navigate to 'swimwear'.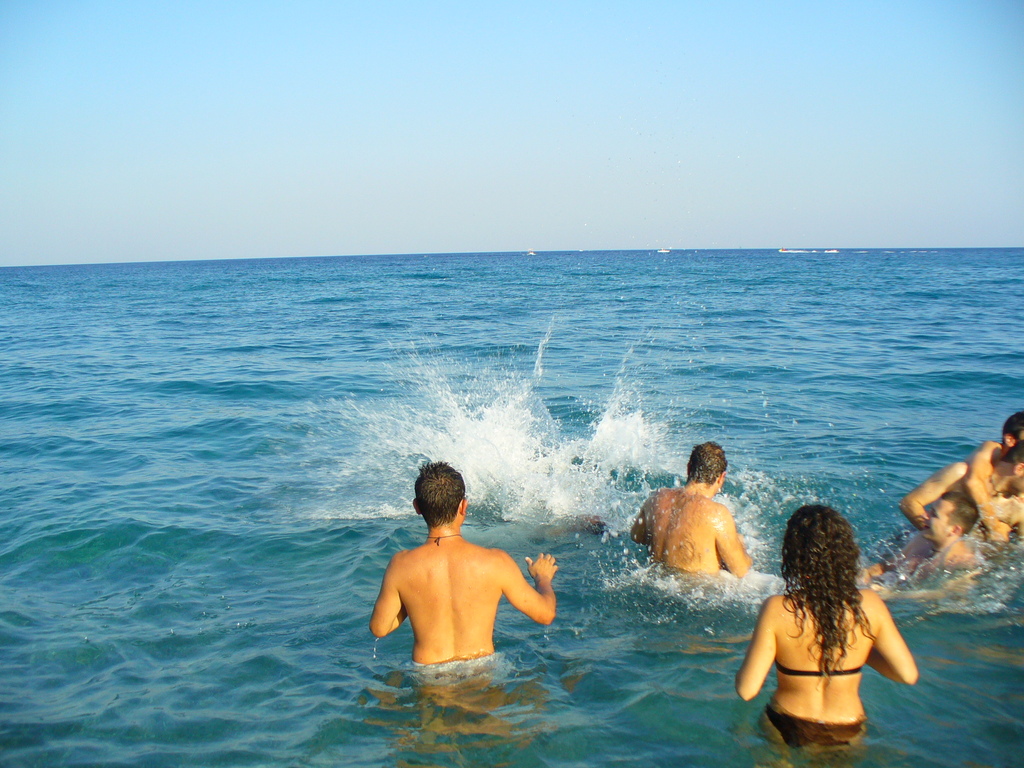
Navigation target: box=[759, 708, 867, 750].
